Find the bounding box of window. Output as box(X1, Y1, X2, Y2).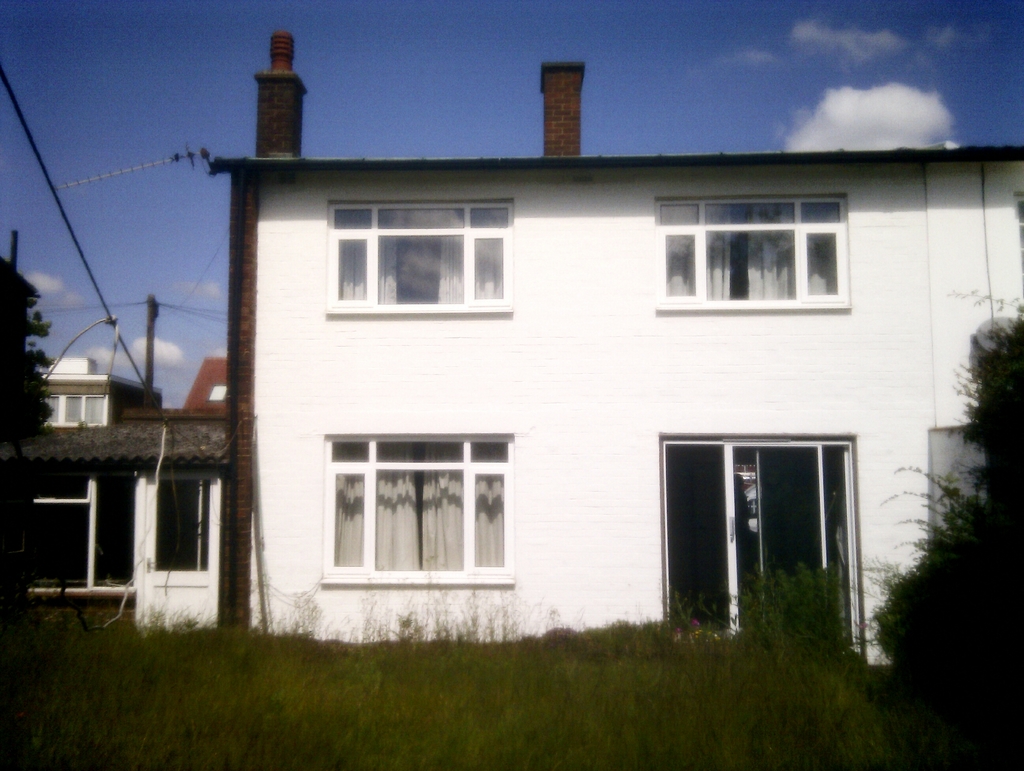
box(648, 193, 851, 311).
